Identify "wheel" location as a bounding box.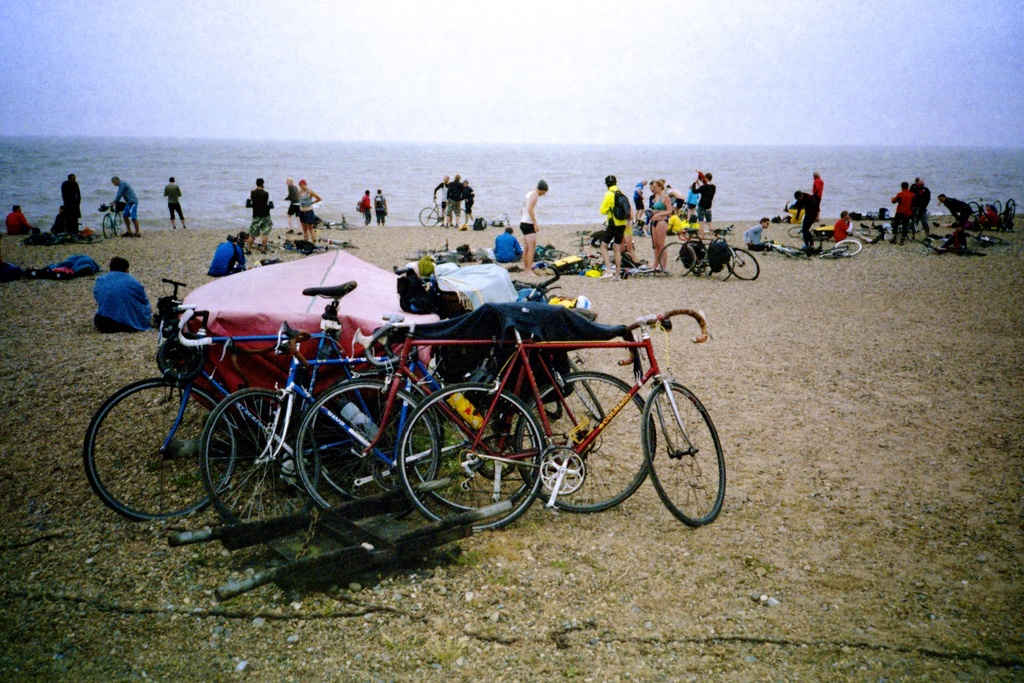
(x1=993, y1=199, x2=1002, y2=212).
